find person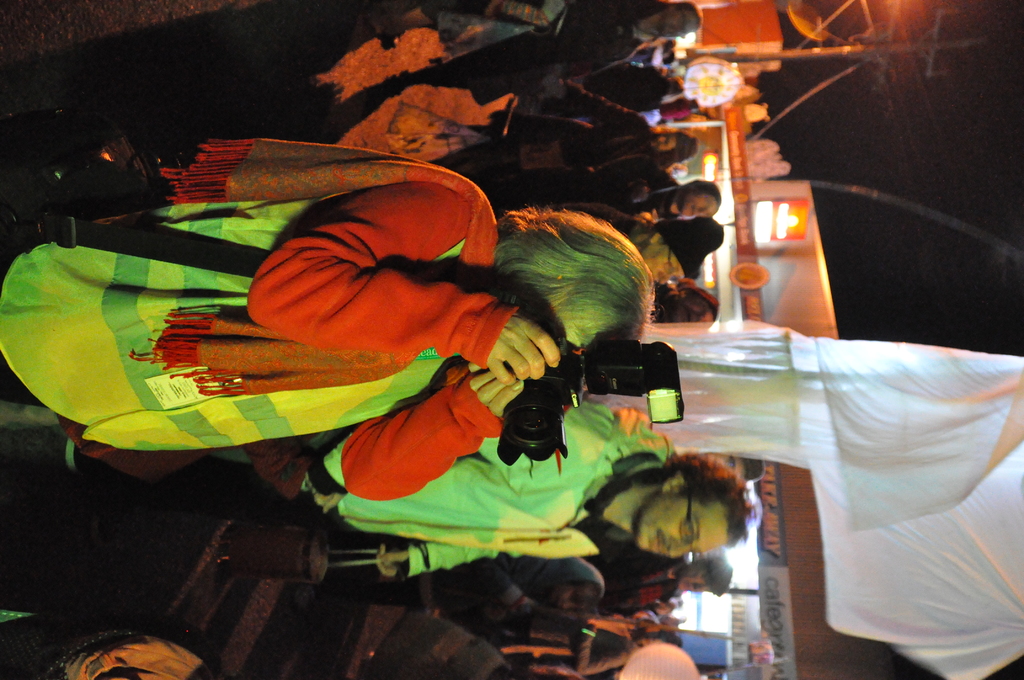
crop(0, 138, 662, 499)
